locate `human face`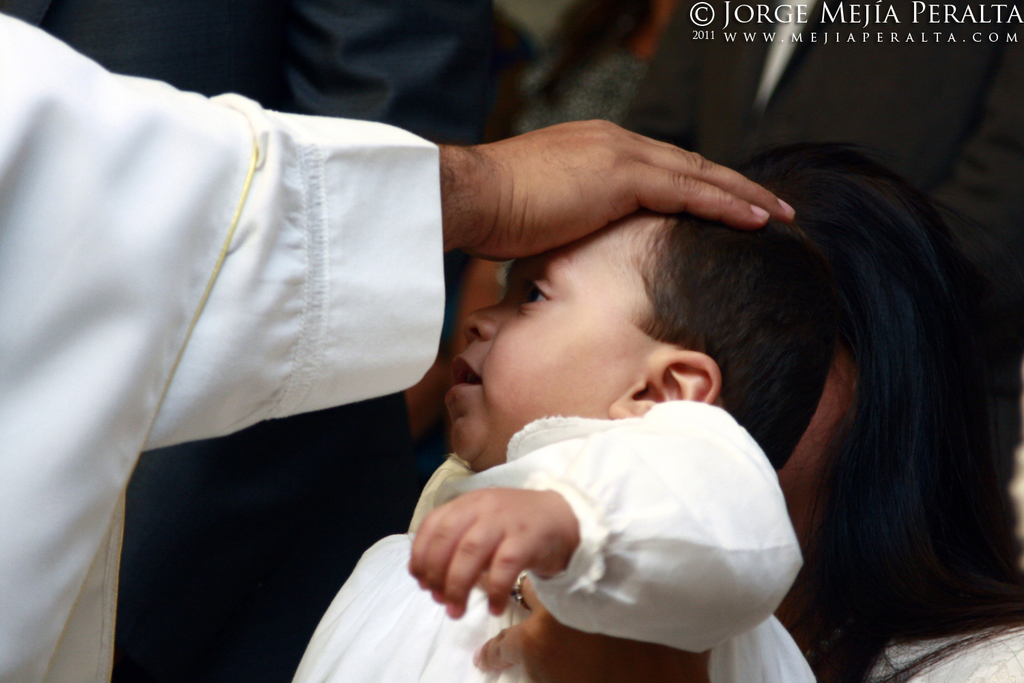
<bbox>444, 216, 646, 467</bbox>
